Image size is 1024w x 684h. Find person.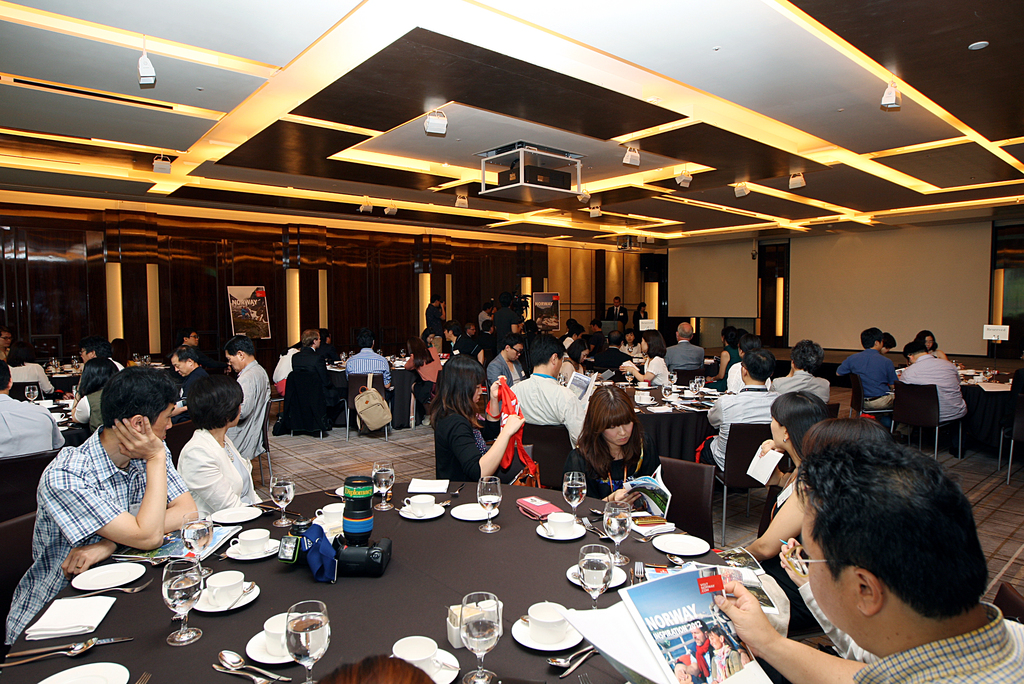
435,352,527,482.
